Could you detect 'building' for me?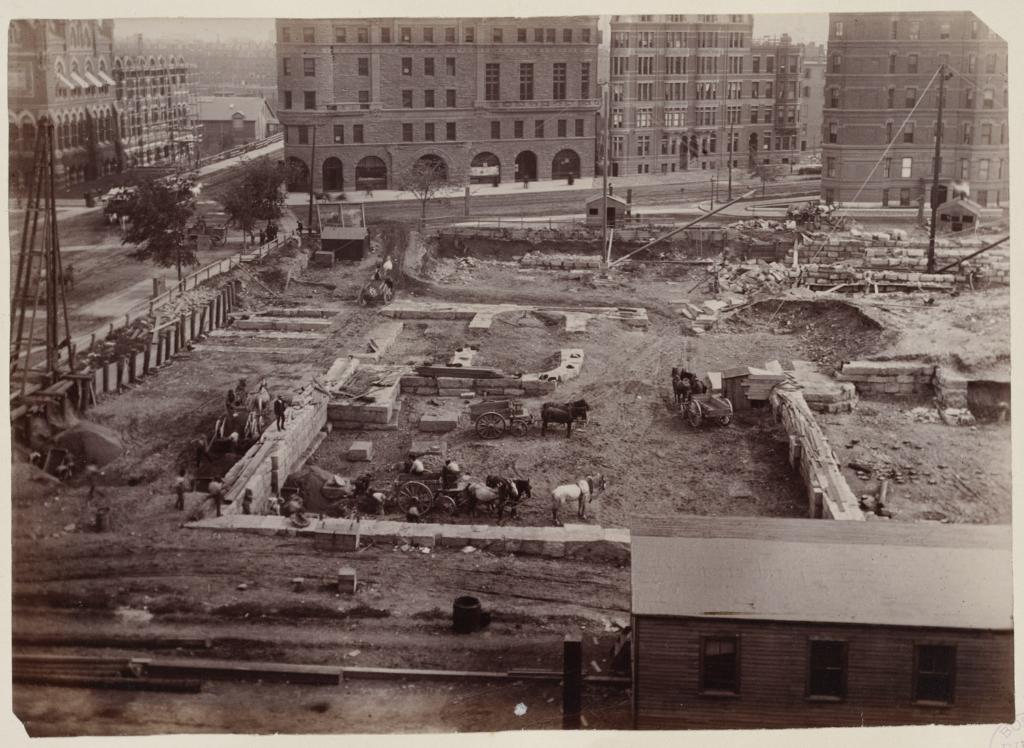
Detection result: <box>610,16,831,172</box>.
